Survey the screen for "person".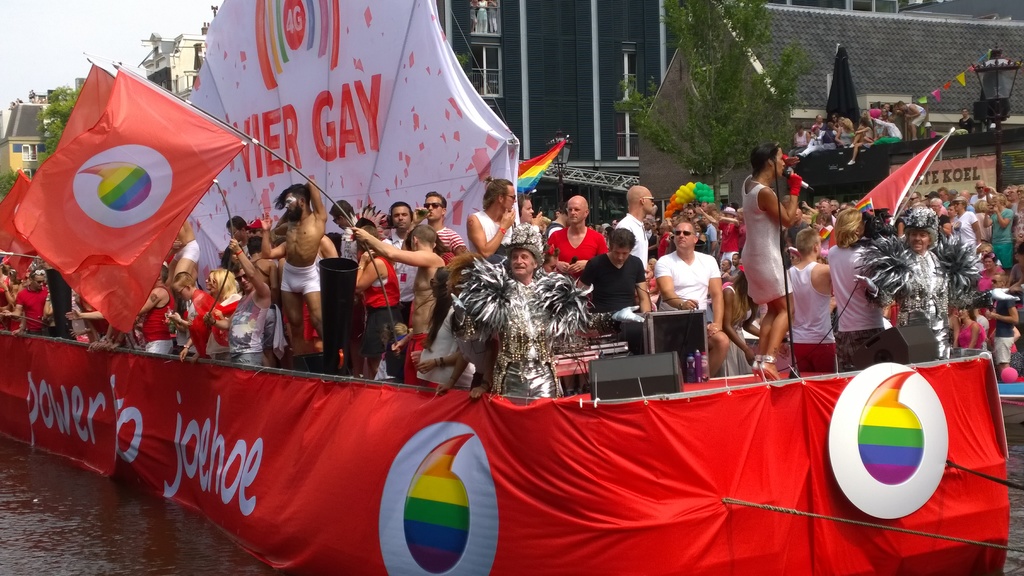
Survey found: (x1=824, y1=207, x2=886, y2=371).
